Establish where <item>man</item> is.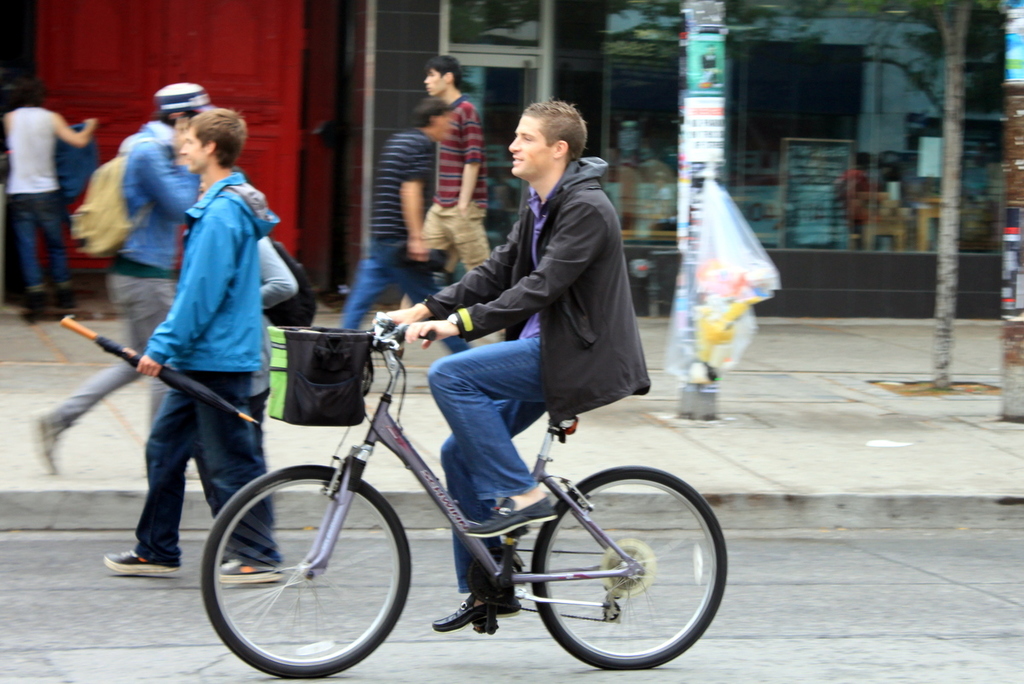
Established at [left=378, top=99, right=652, bottom=628].
